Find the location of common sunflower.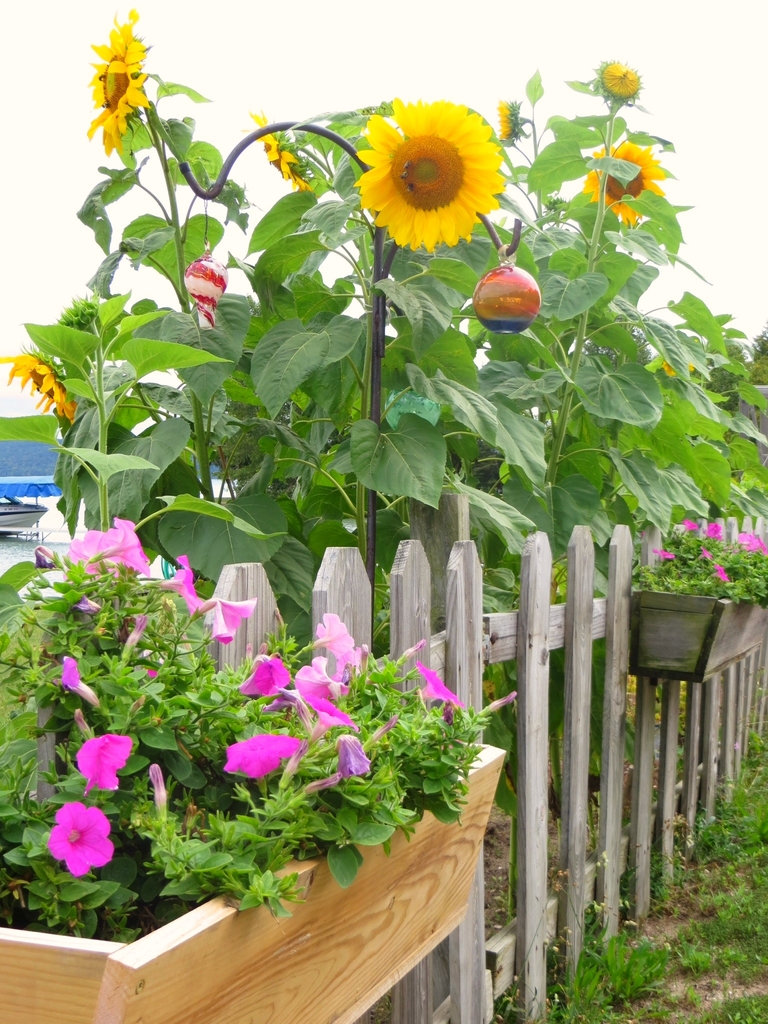
Location: bbox(10, 346, 74, 423).
